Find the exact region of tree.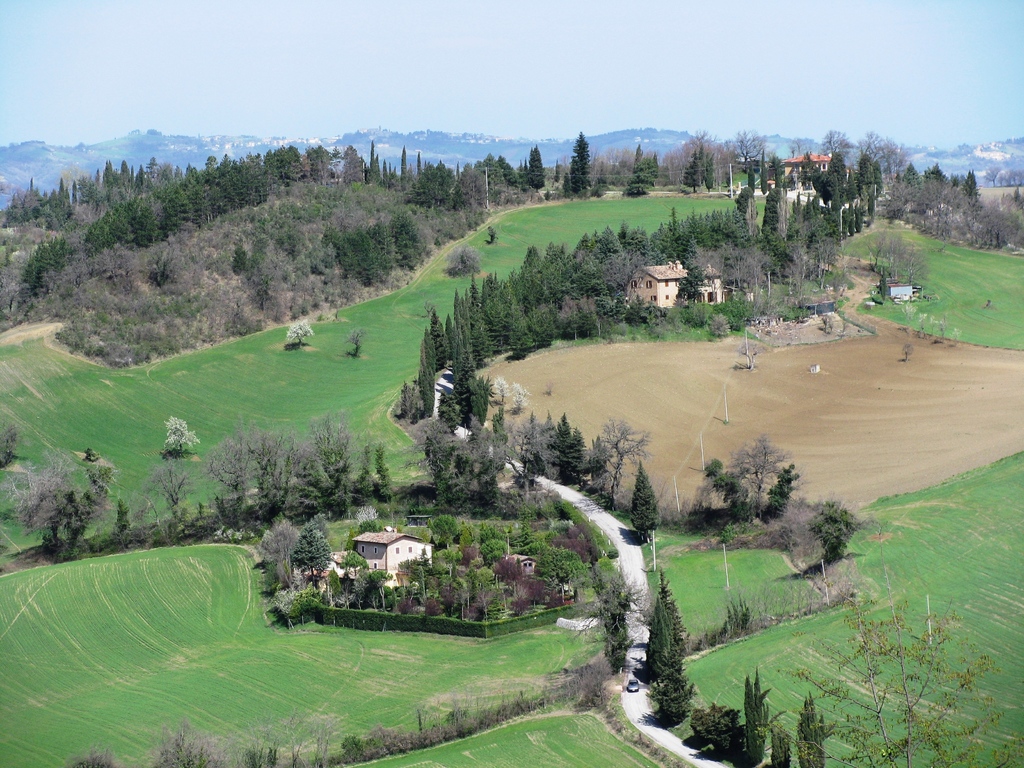
Exact region: bbox=(597, 557, 645, 671).
